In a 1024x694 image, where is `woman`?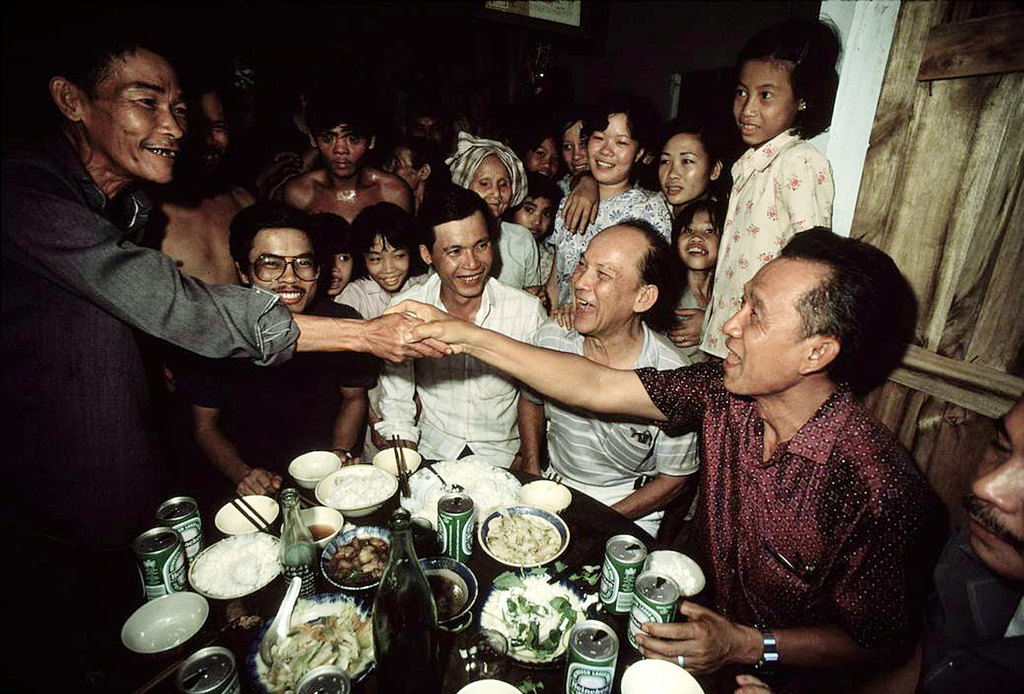
<region>560, 126, 726, 234</region>.
